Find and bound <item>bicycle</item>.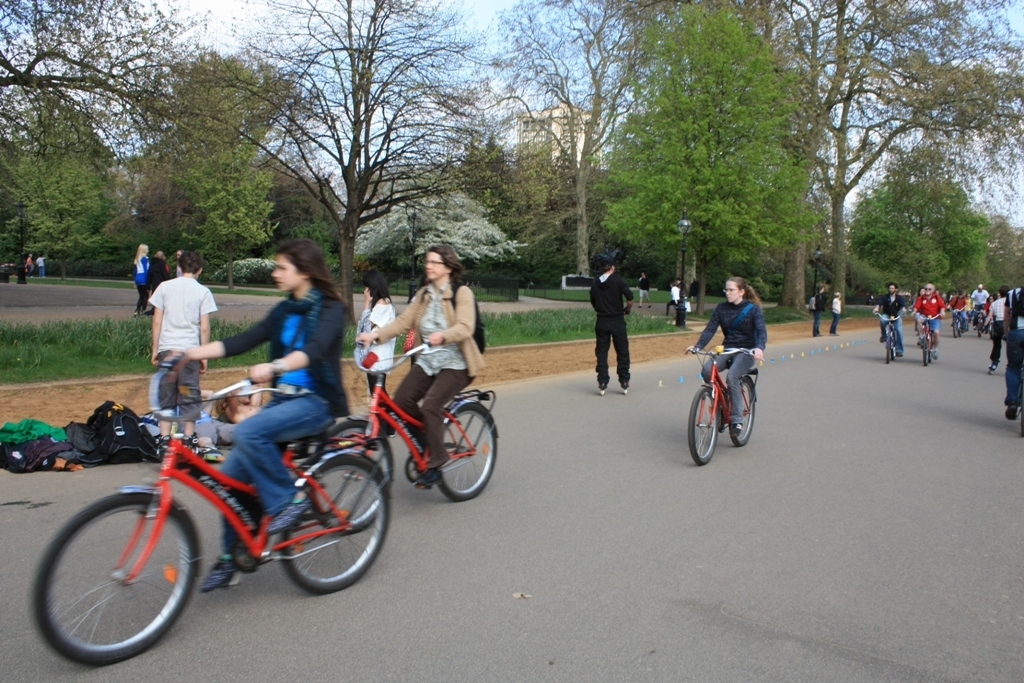
Bound: {"left": 911, "top": 309, "right": 942, "bottom": 365}.
